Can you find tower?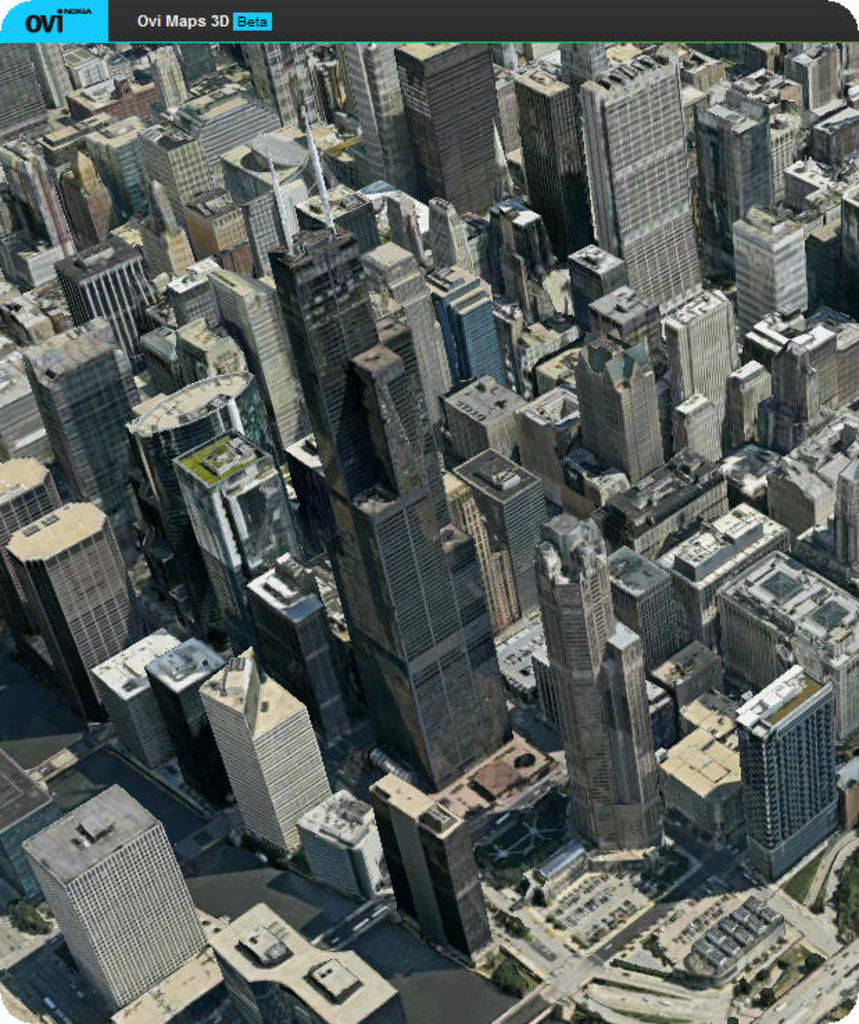
Yes, bounding box: [left=581, top=62, right=702, bottom=323].
